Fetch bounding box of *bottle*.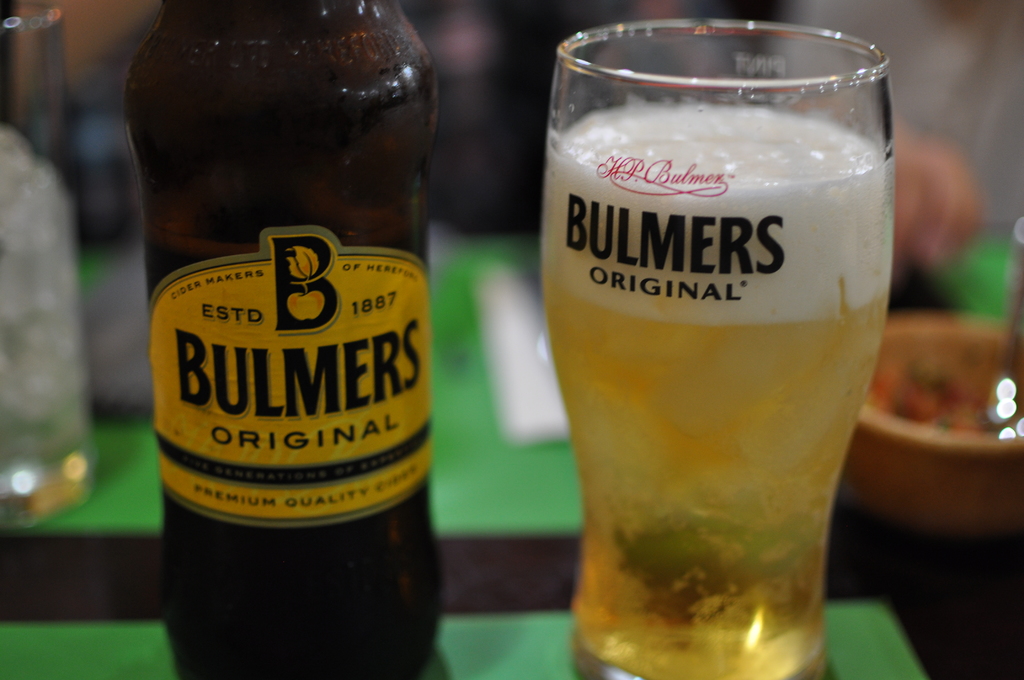
Bbox: select_region(124, 0, 433, 679).
